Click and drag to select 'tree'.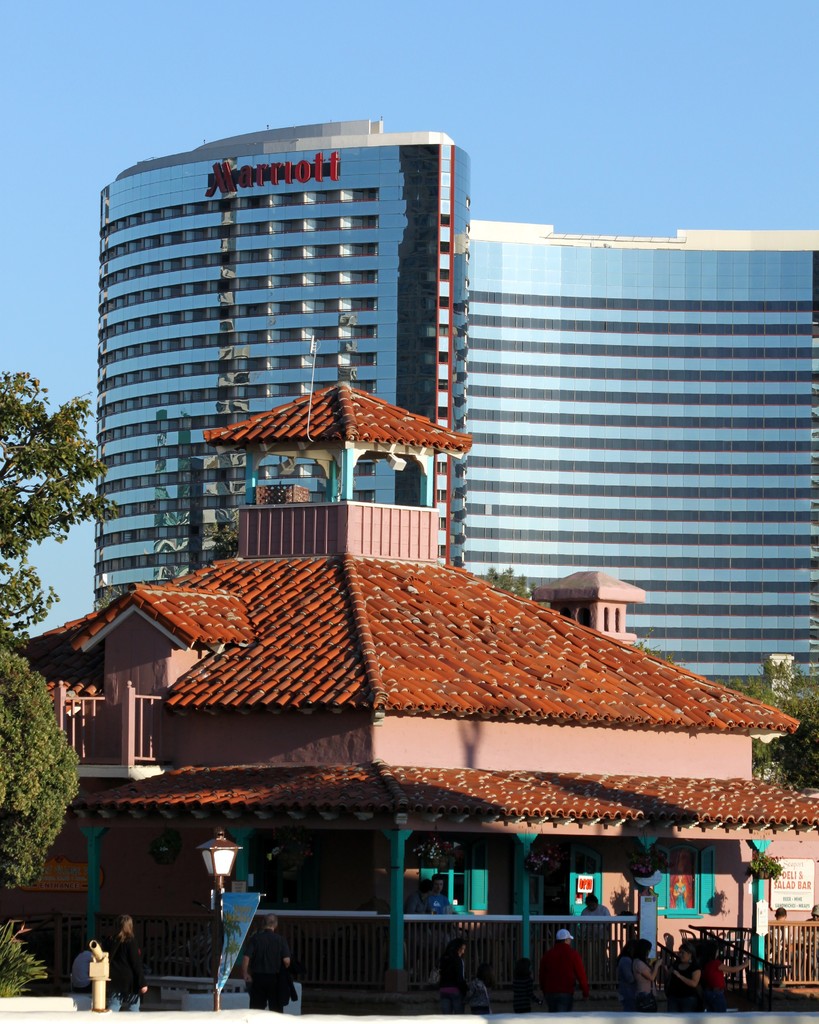
Selection: [left=724, top=655, right=818, bottom=705].
